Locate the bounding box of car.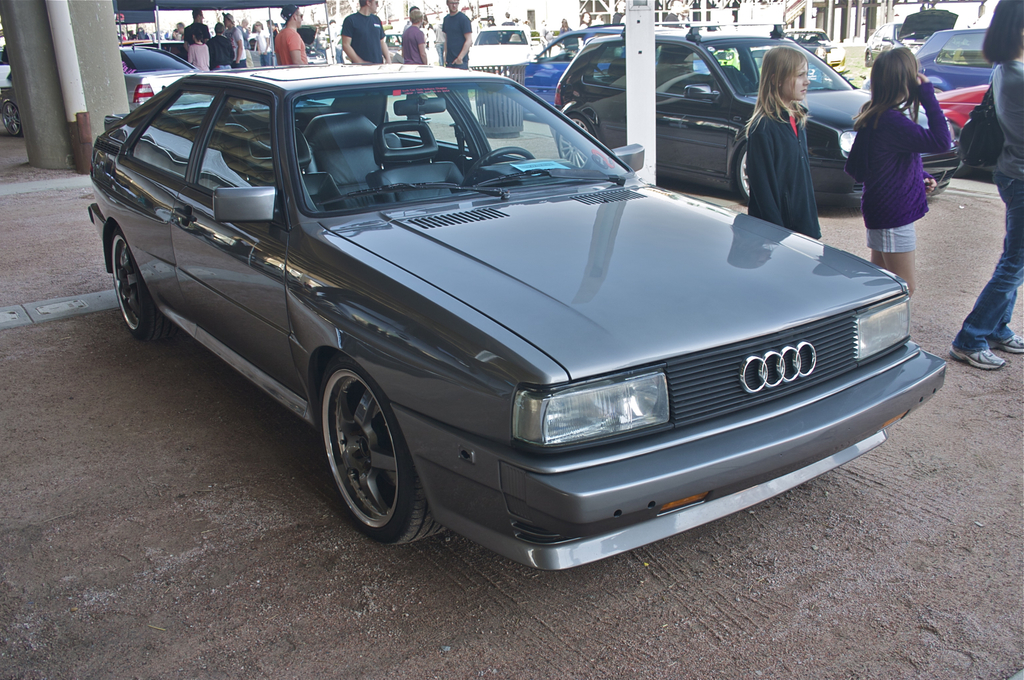
Bounding box: bbox(88, 77, 962, 574).
